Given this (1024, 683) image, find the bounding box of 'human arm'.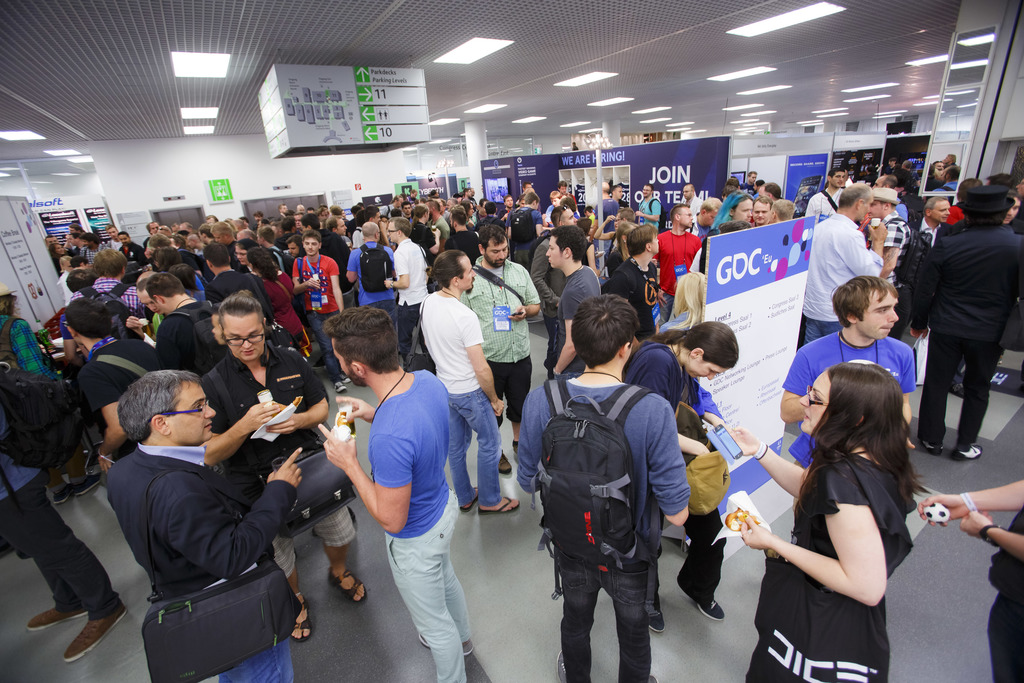
x1=63 y1=233 x2=72 y2=247.
